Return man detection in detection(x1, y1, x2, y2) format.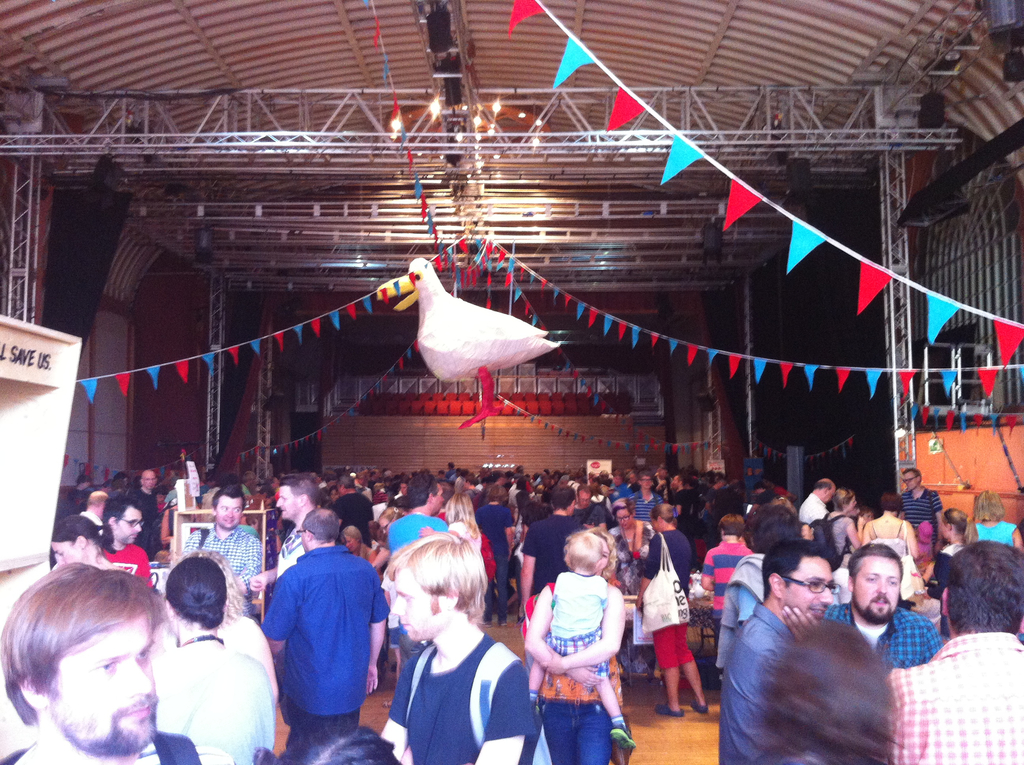
detection(895, 465, 943, 554).
